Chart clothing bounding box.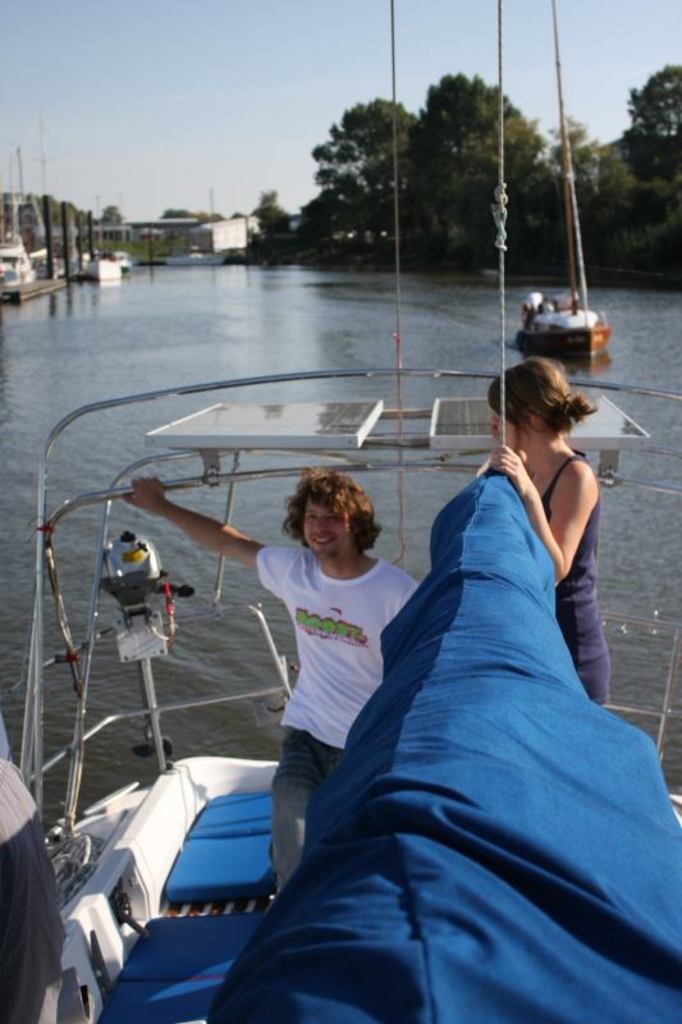
Charted: box=[496, 439, 604, 722].
